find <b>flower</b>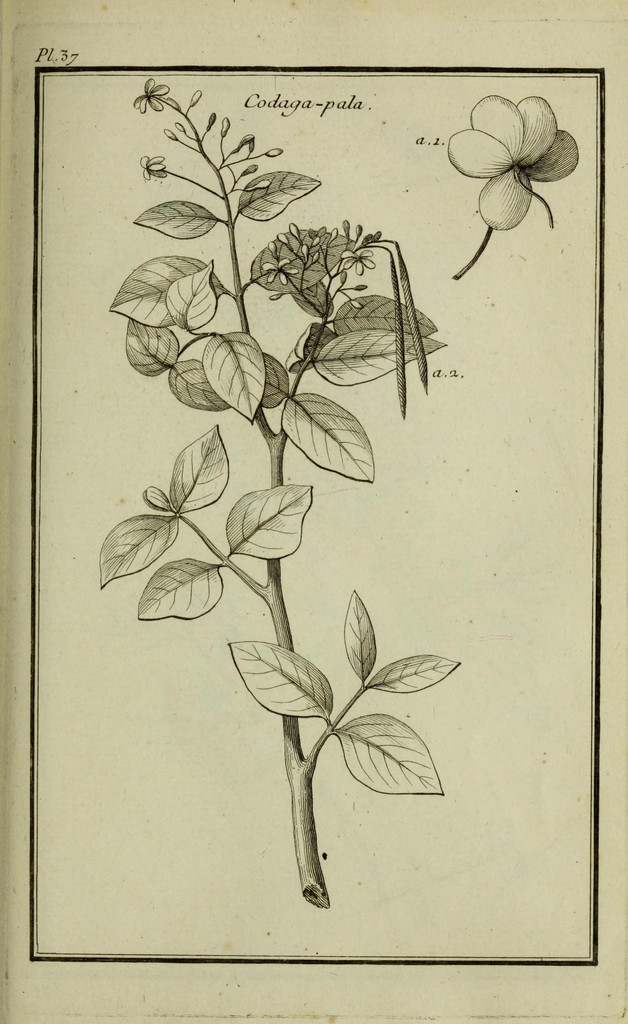
(left=264, top=145, right=284, bottom=156)
